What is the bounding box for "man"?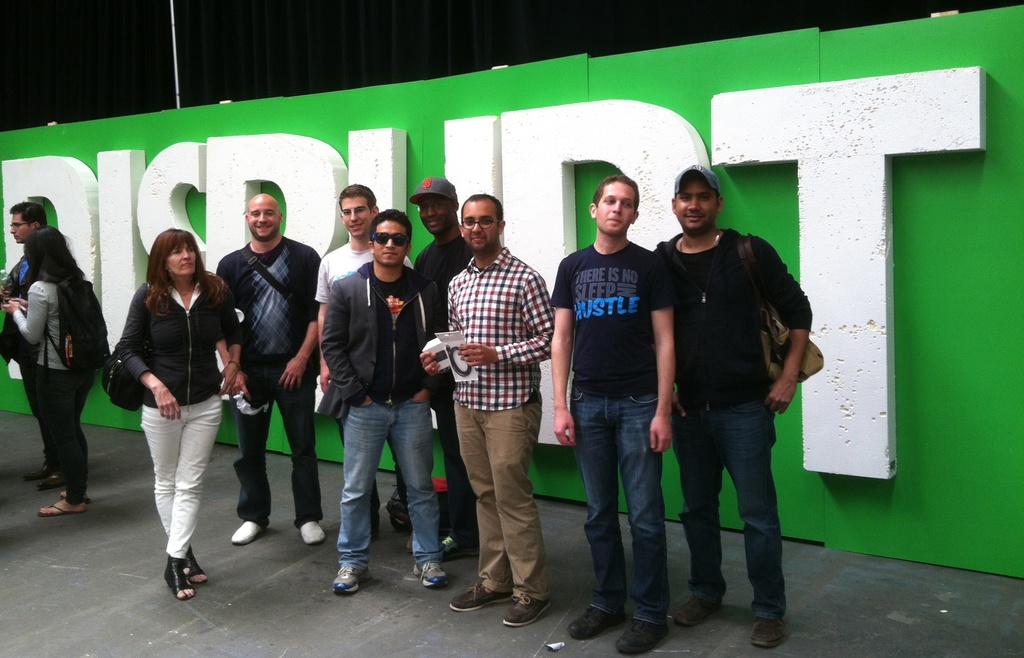
bbox=[643, 161, 817, 636].
